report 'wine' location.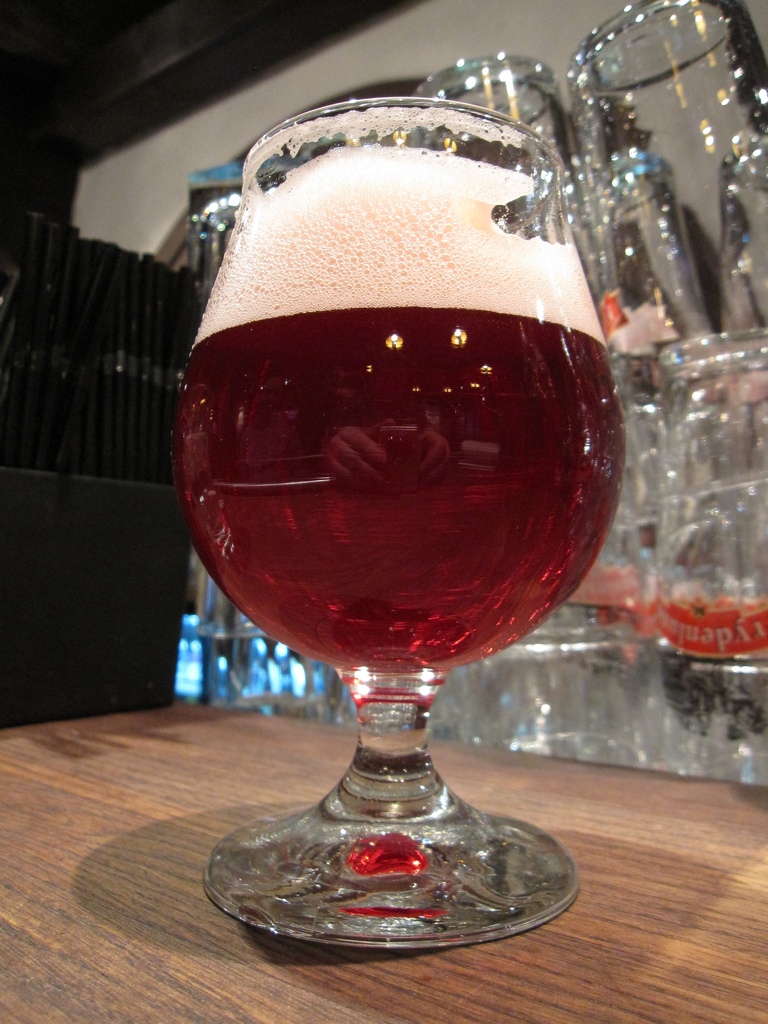
Report: region(164, 304, 621, 684).
